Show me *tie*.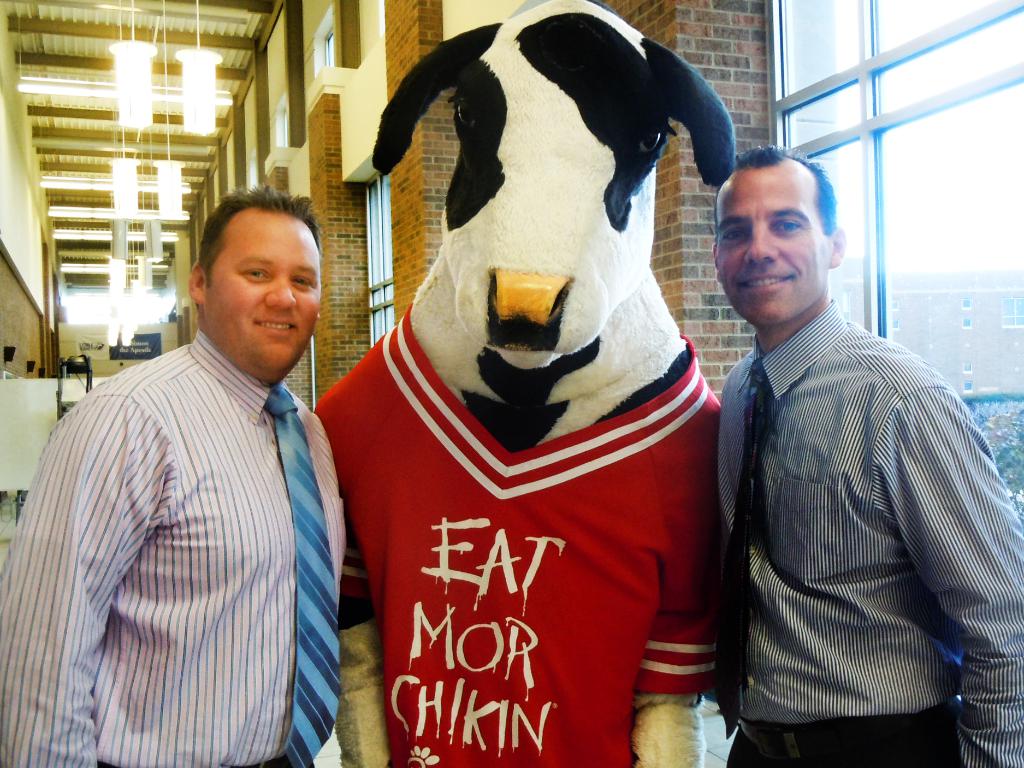
*tie* is here: <bbox>261, 381, 342, 767</bbox>.
